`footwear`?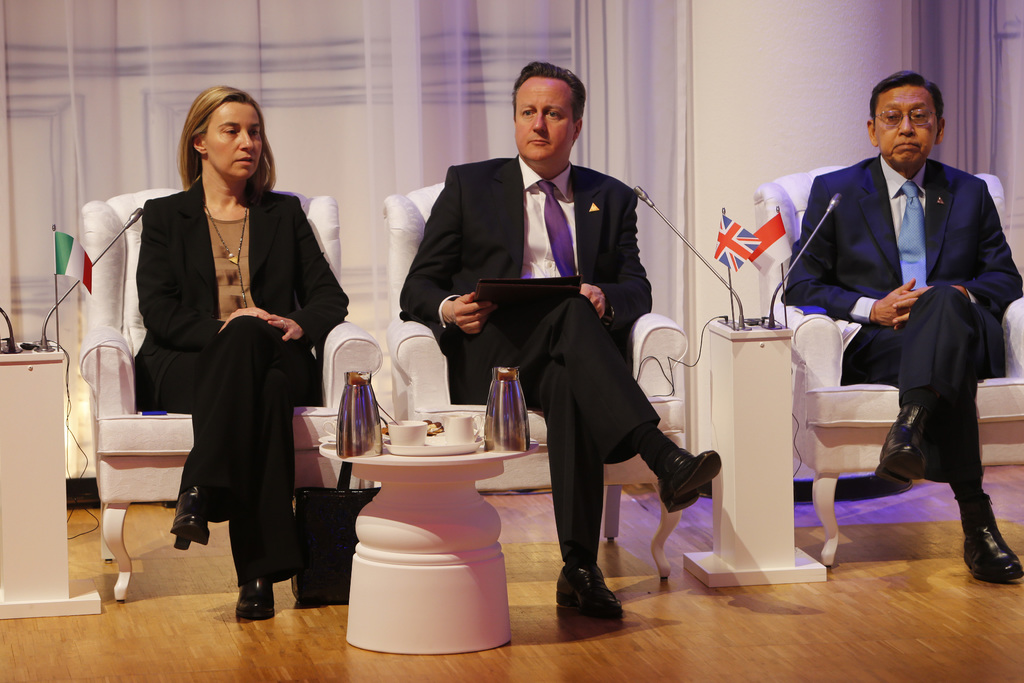
bbox=[236, 567, 273, 621]
